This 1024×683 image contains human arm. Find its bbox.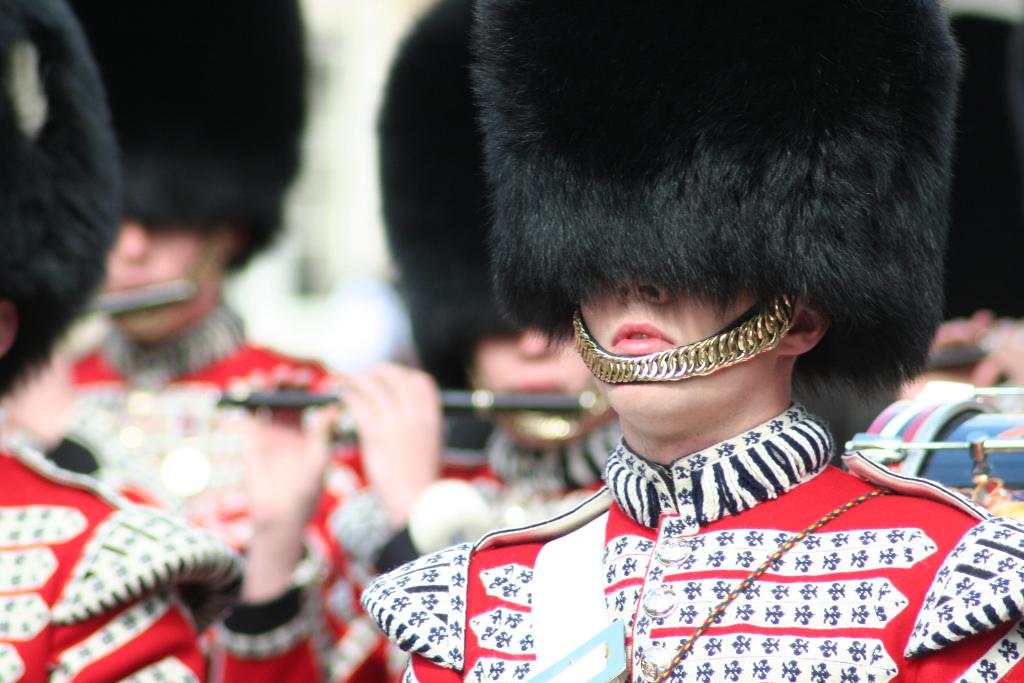
[220, 370, 331, 682].
